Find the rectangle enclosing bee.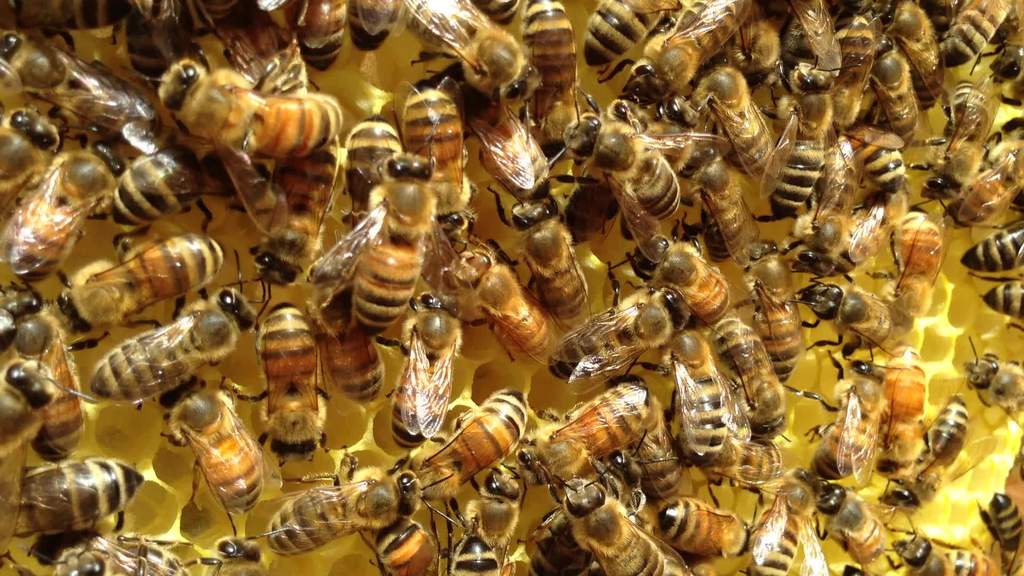
[left=738, top=224, right=820, bottom=380].
